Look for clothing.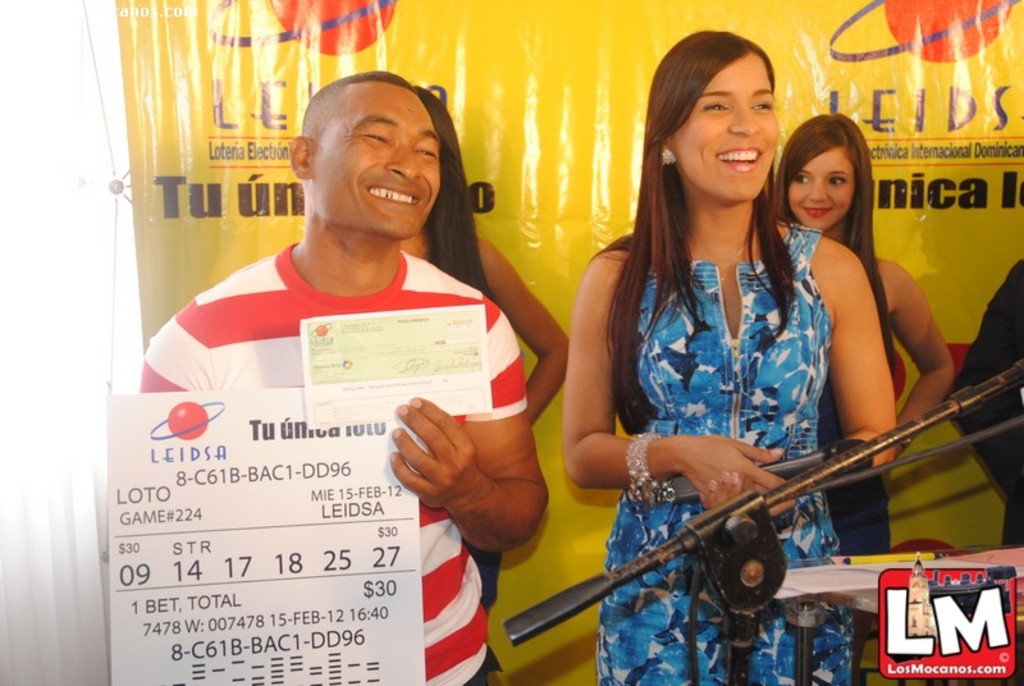
Found: 613 206 859 685.
